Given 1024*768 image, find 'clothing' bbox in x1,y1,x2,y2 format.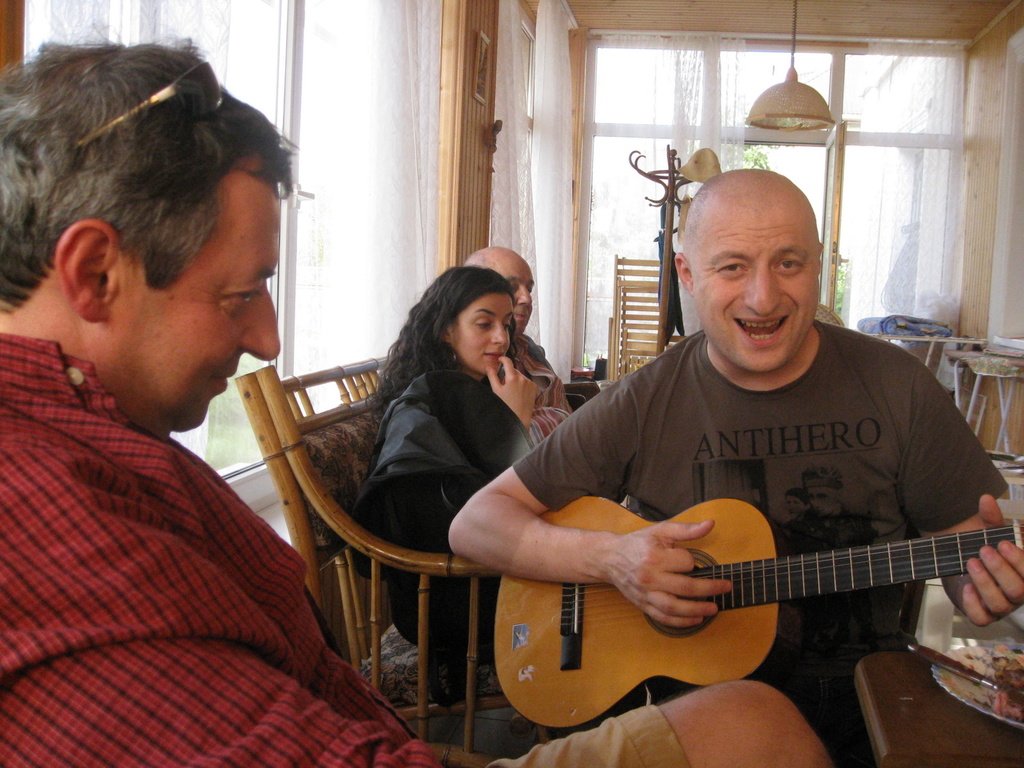
458,296,1013,710.
